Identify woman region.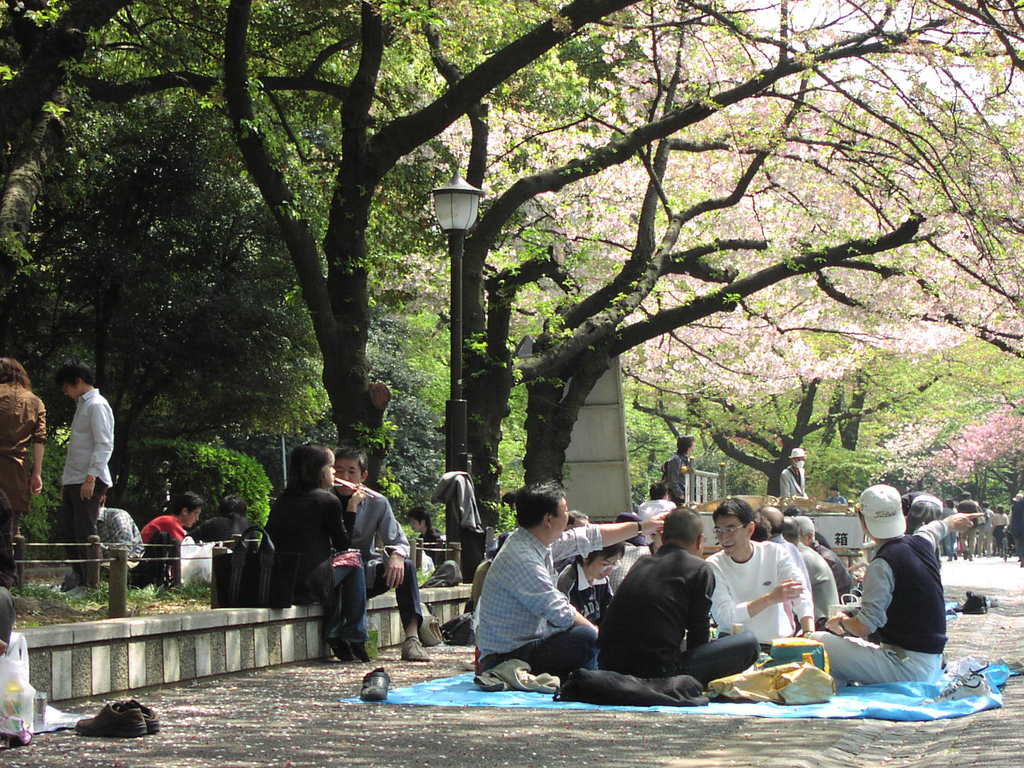
Region: l=262, t=445, r=371, b=663.
